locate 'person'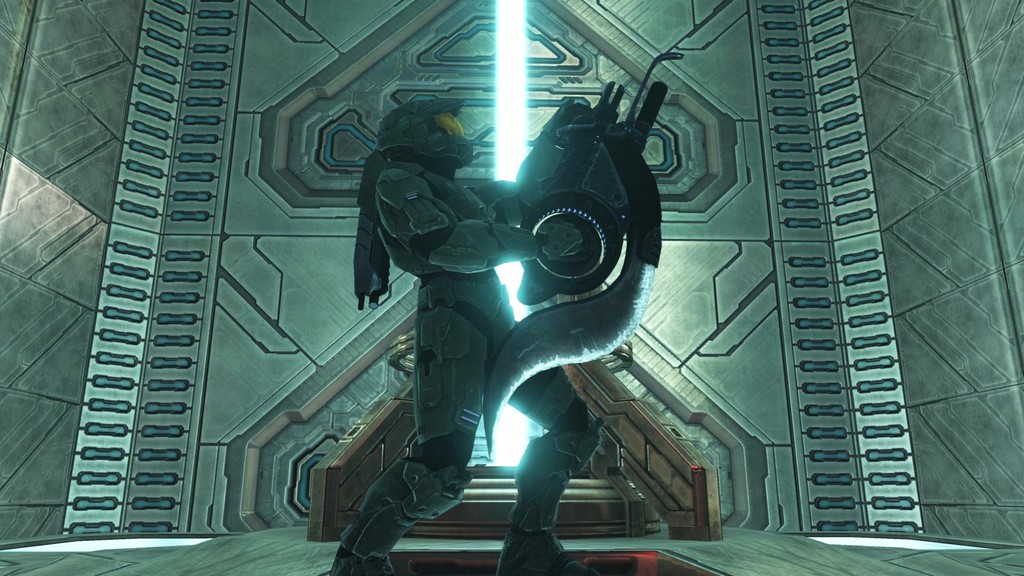
bbox=[338, 85, 603, 575]
